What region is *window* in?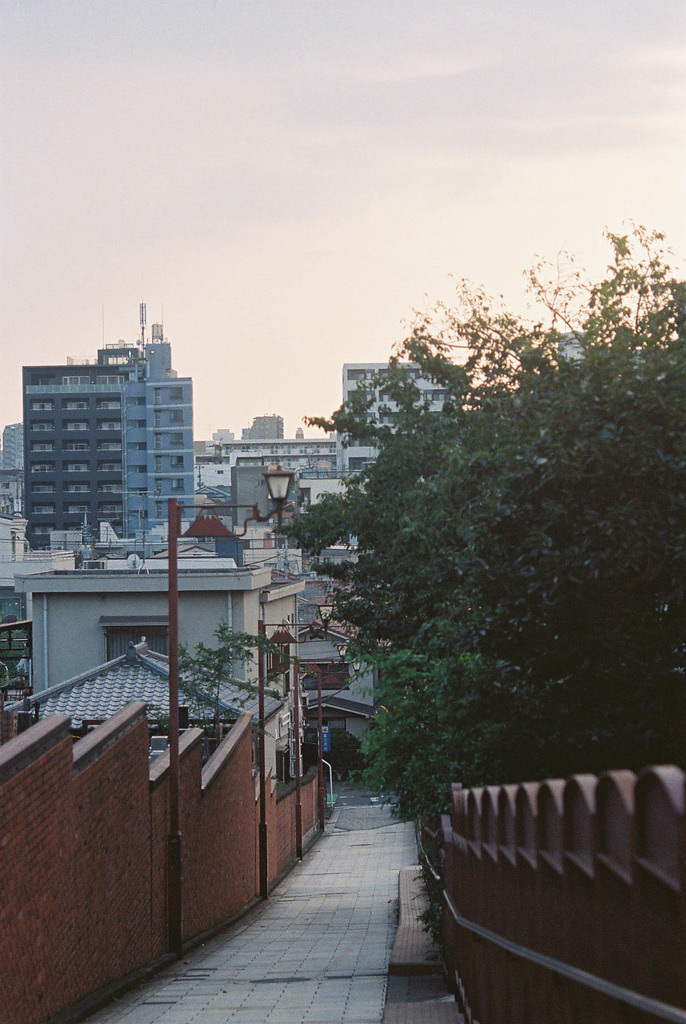
264/643/293/677.
